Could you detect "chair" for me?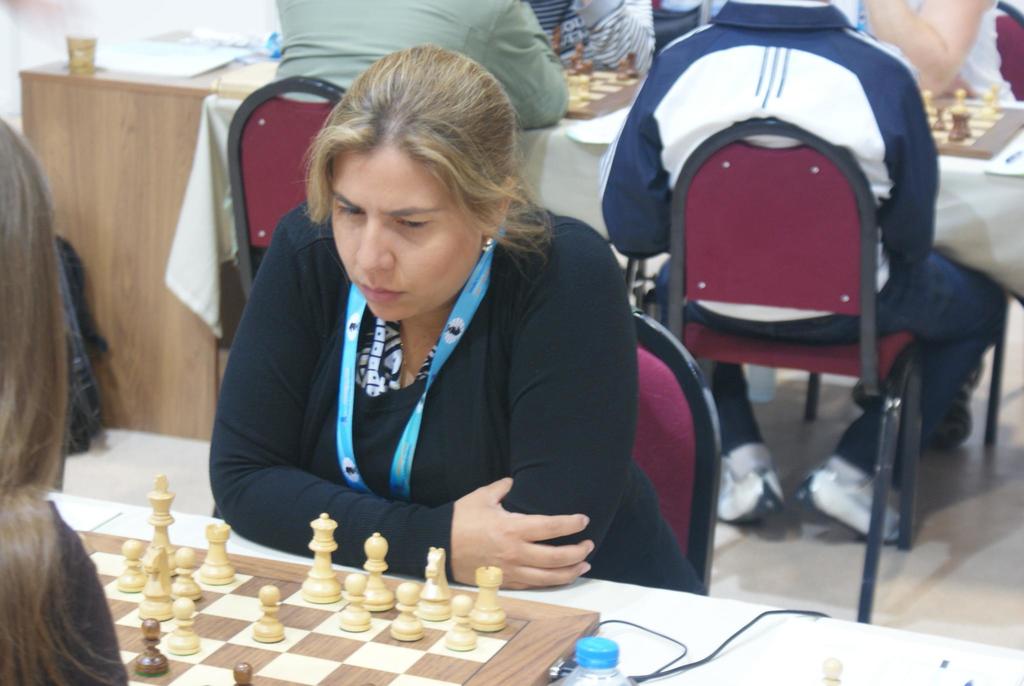
Detection result: <bbox>227, 74, 345, 300</bbox>.
